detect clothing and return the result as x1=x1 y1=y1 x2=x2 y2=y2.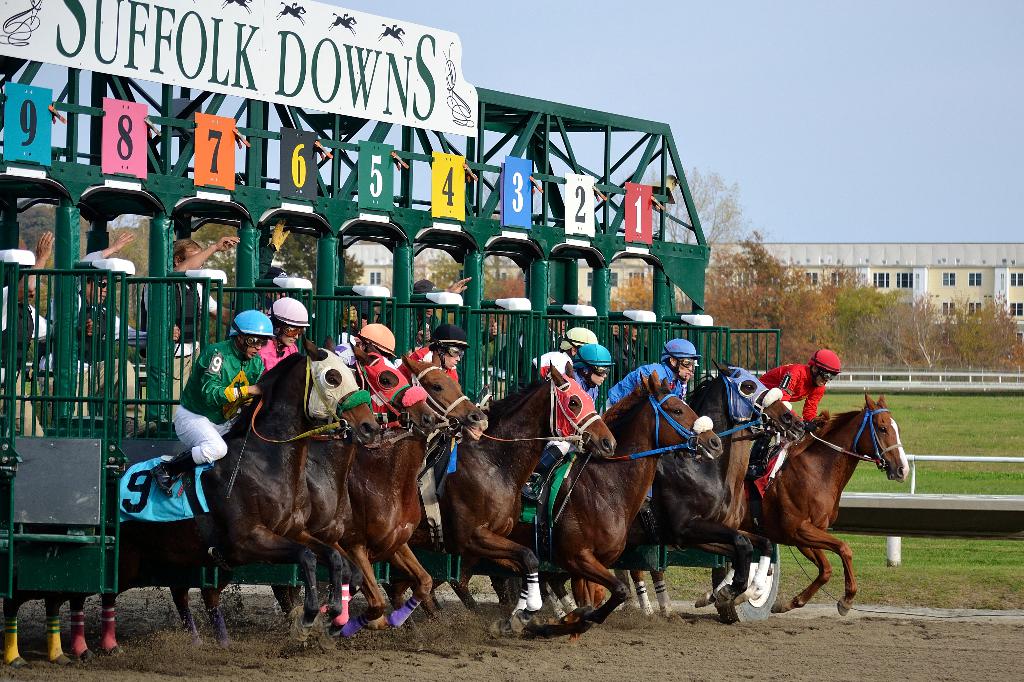
x1=58 y1=298 x2=172 y2=442.
